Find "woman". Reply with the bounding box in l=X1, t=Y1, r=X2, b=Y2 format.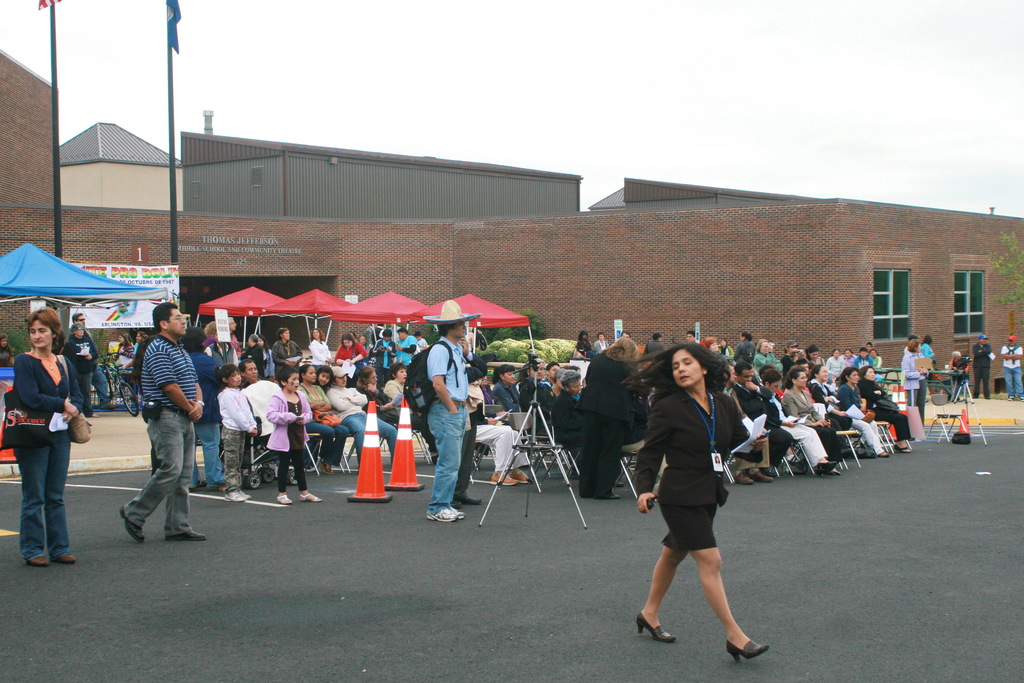
l=755, t=339, r=781, b=364.
